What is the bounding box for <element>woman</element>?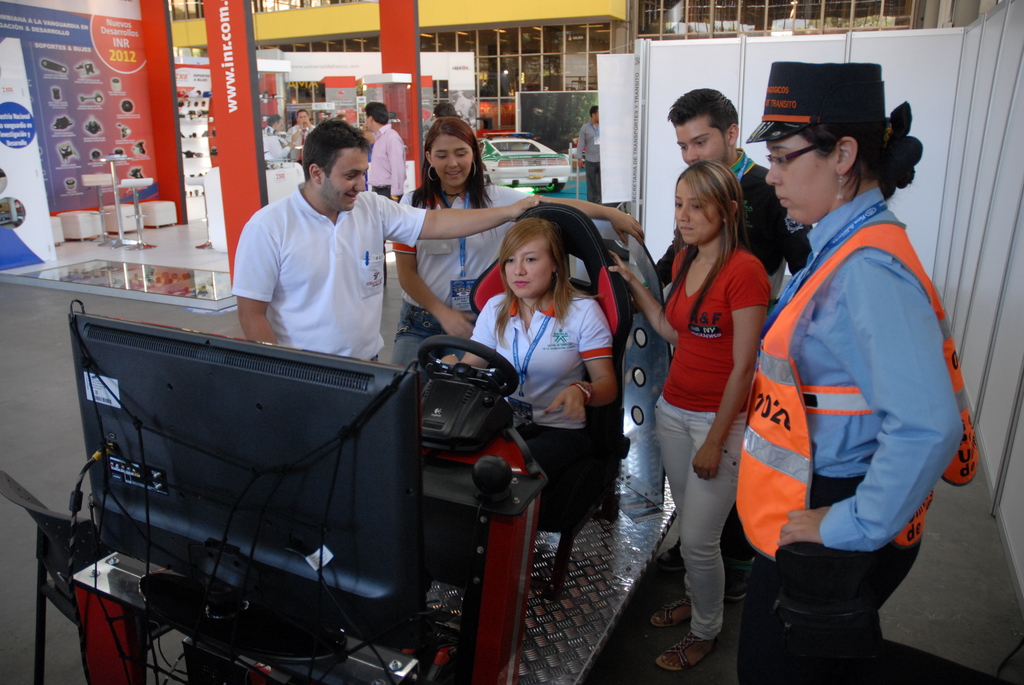
region(732, 60, 979, 684).
